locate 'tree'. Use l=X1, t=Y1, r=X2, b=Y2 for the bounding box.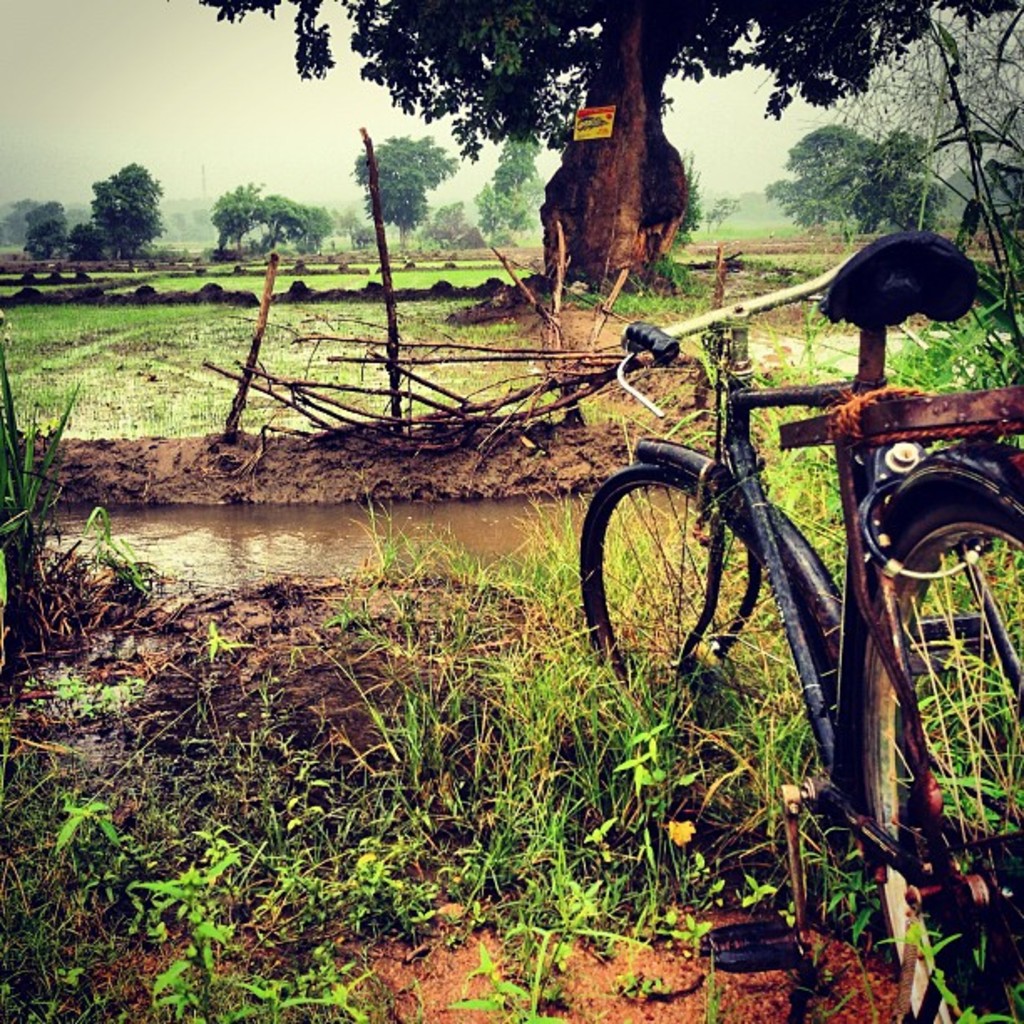
l=28, t=196, r=62, b=228.
